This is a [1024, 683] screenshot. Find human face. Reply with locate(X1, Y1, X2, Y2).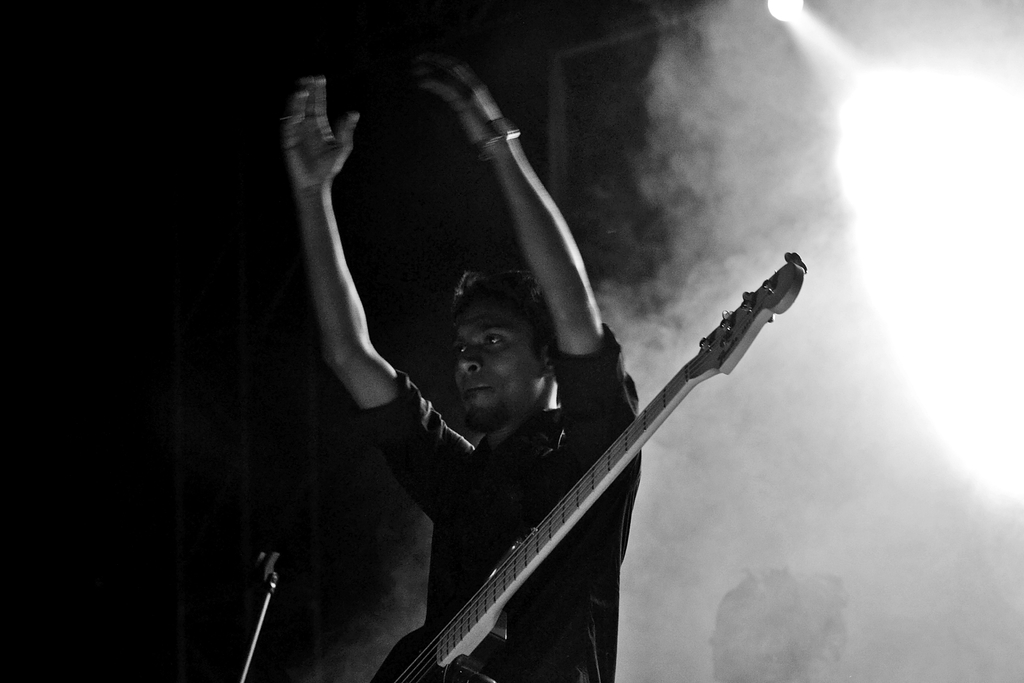
locate(454, 288, 540, 435).
